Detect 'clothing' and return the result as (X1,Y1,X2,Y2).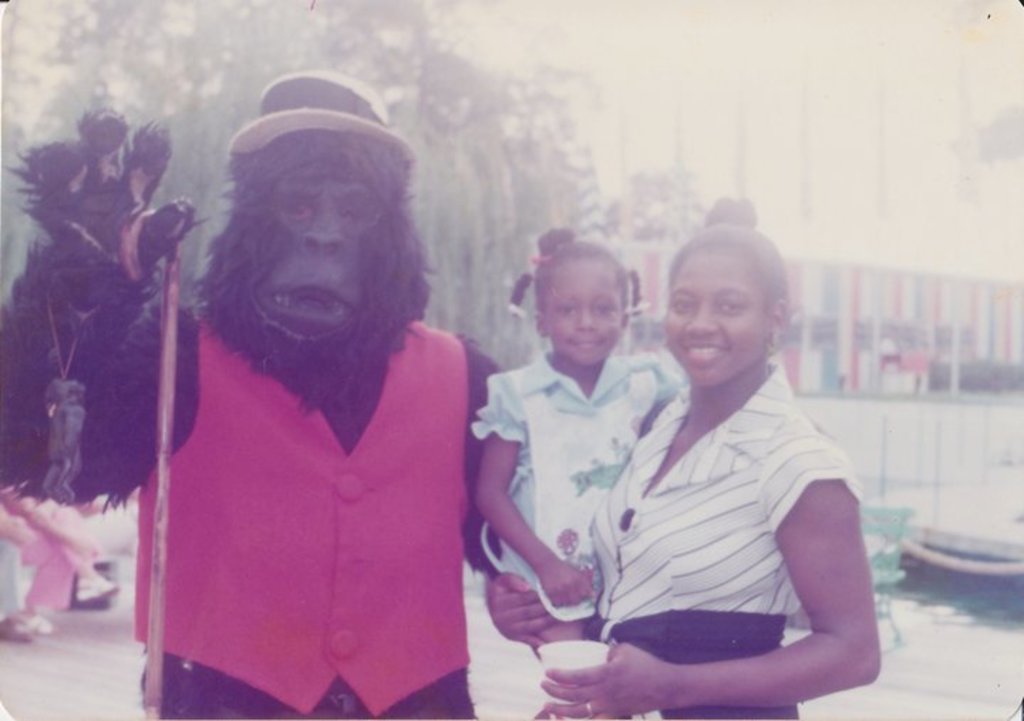
(0,501,77,630).
